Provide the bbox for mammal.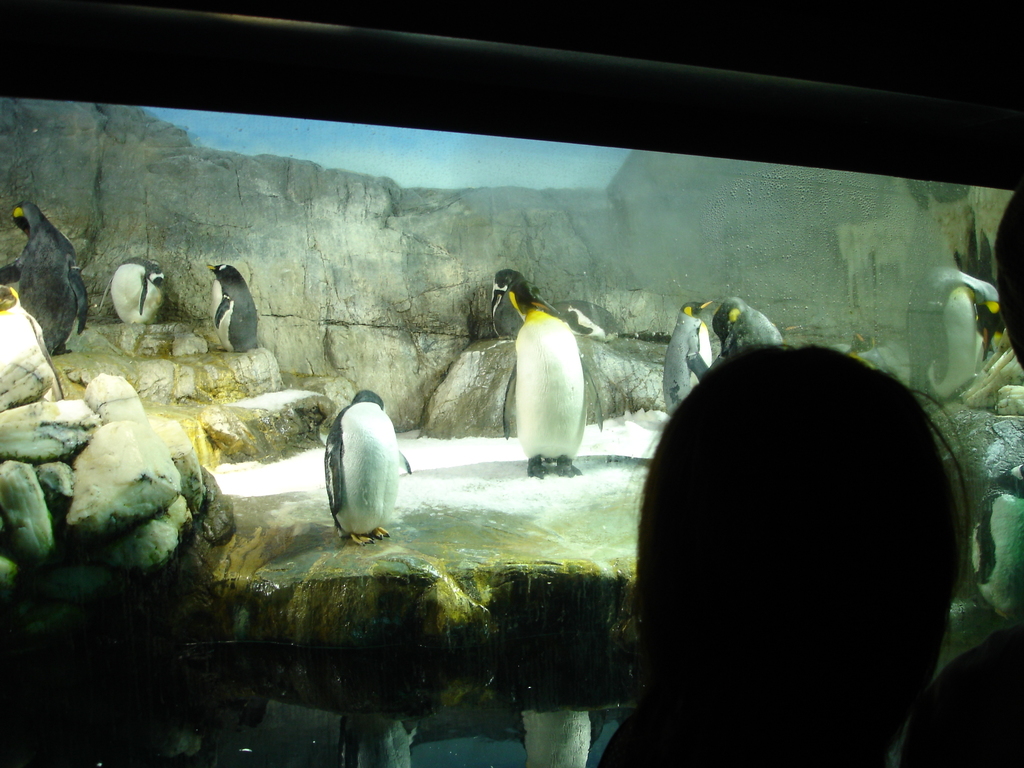
[14,201,87,352].
